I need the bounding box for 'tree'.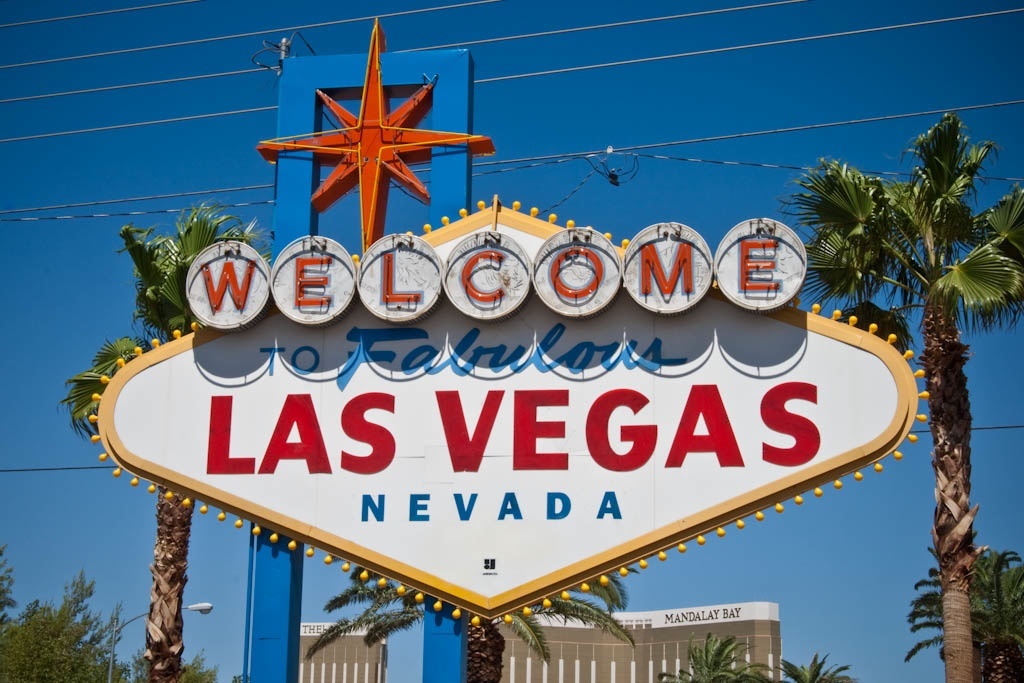
Here it is: (left=300, top=564, right=643, bottom=679).
